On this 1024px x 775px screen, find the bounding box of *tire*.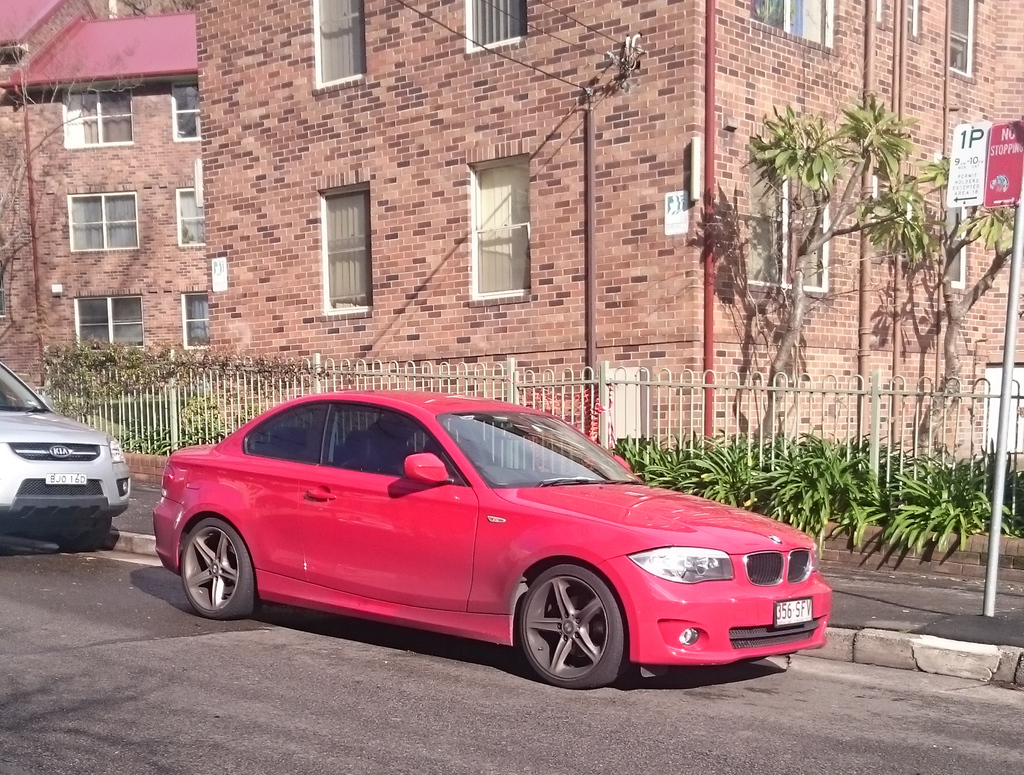
Bounding box: box(173, 511, 264, 617).
